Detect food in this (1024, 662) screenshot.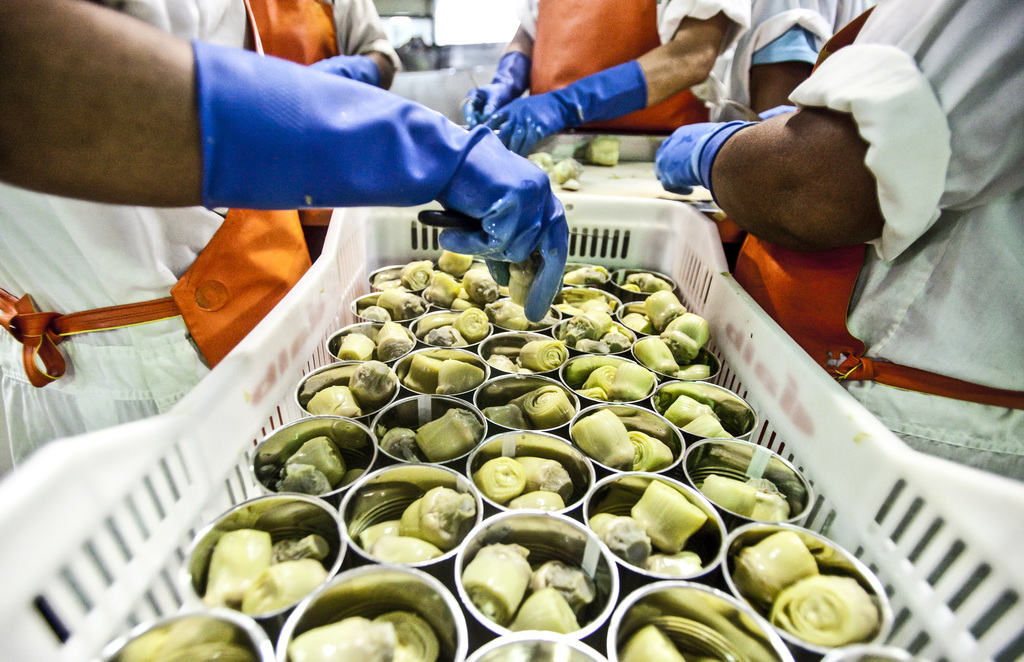
Detection: bbox(374, 610, 441, 661).
